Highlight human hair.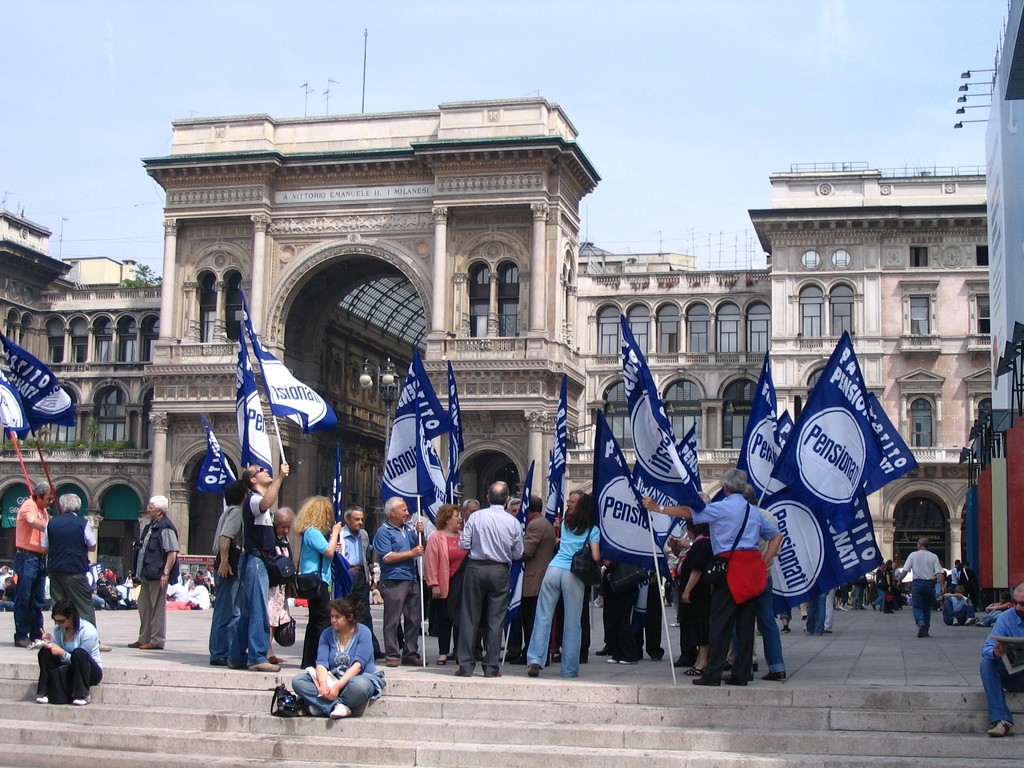
Highlighted region: bbox(58, 492, 79, 511).
